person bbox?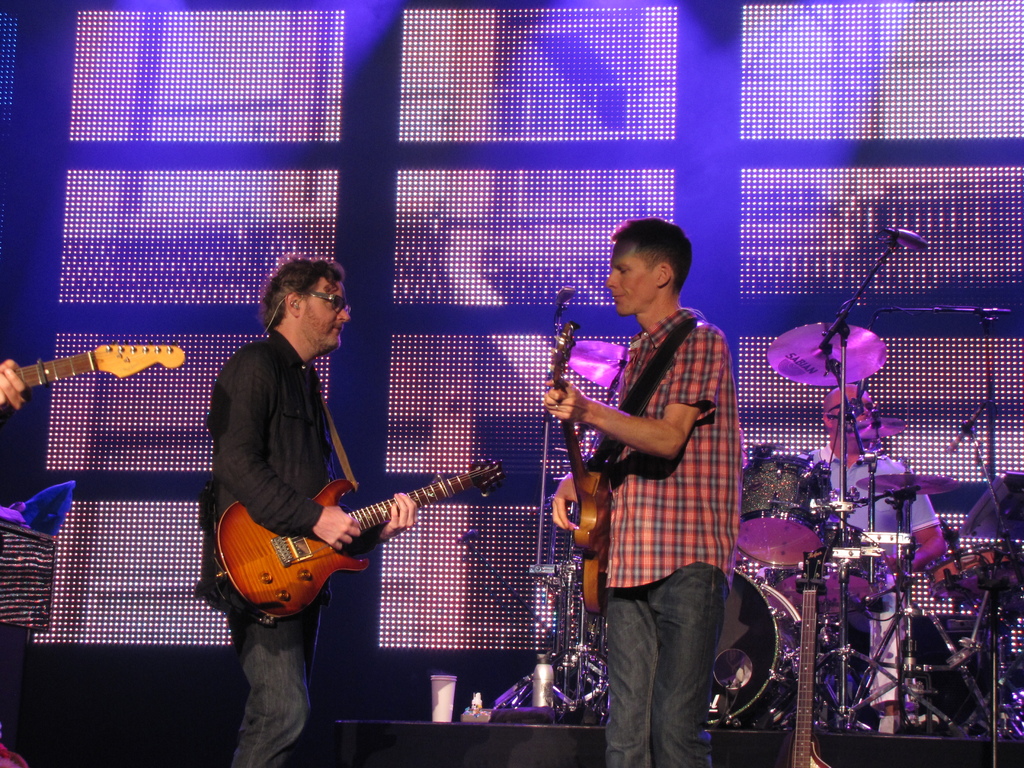
Rect(0, 357, 33, 413)
